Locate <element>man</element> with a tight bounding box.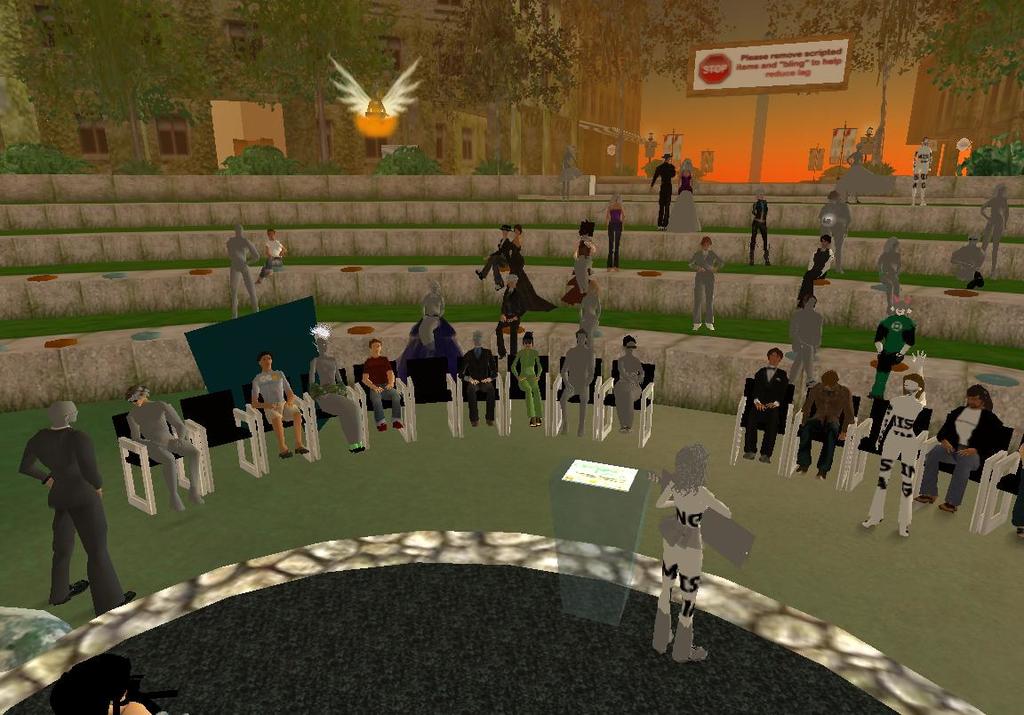
[left=225, top=224, right=270, bottom=319].
